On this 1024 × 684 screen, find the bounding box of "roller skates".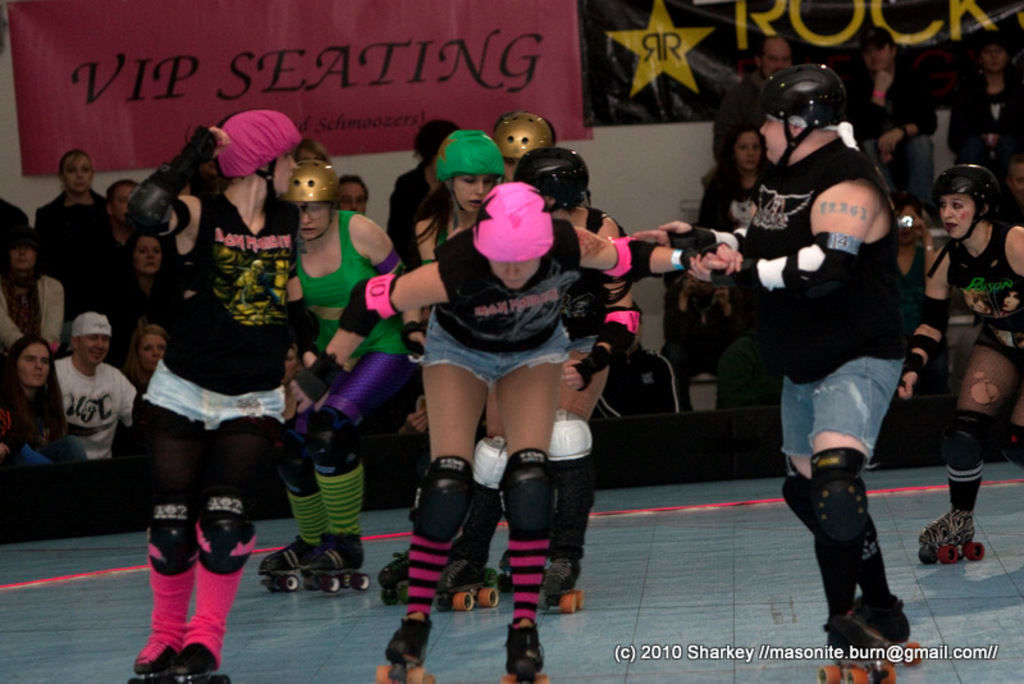
Bounding box: region(170, 640, 236, 683).
